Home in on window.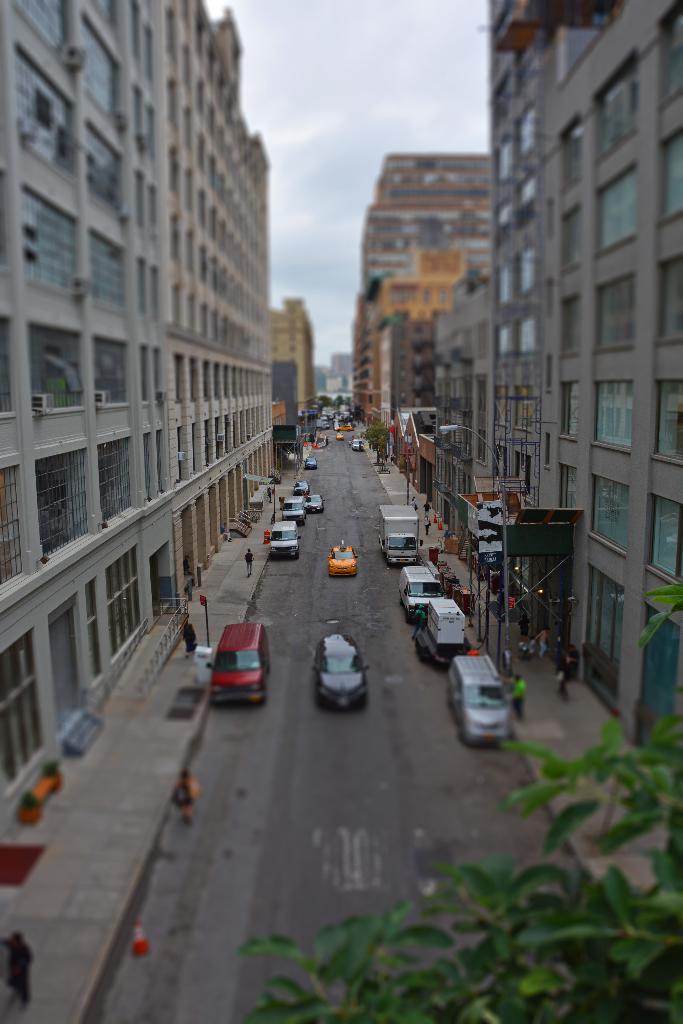
Homed in at 667, 15, 682, 101.
